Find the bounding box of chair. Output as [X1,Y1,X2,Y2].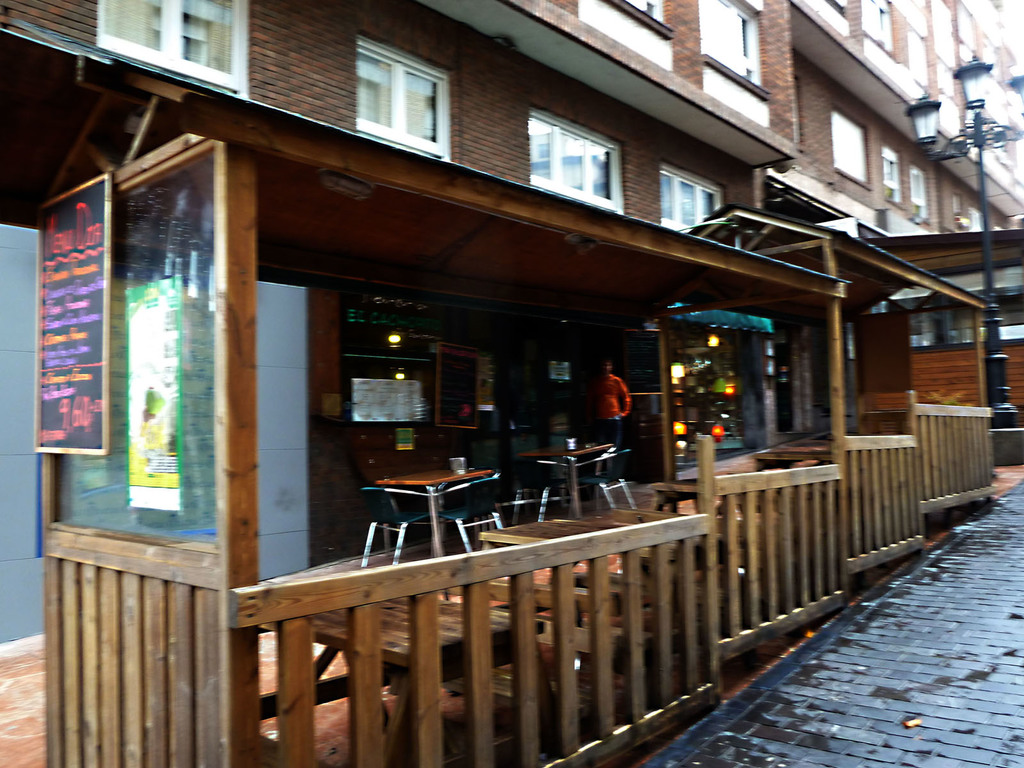
[358,484,427,569].
